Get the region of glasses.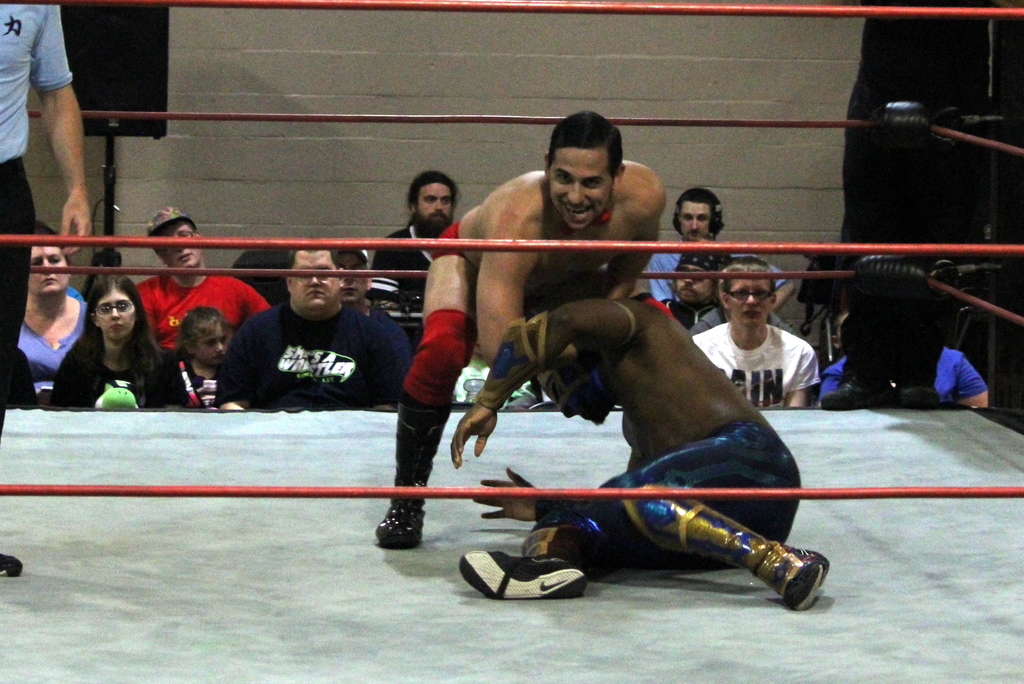
[x1=95, y1=303, x2=134, y2=314].
